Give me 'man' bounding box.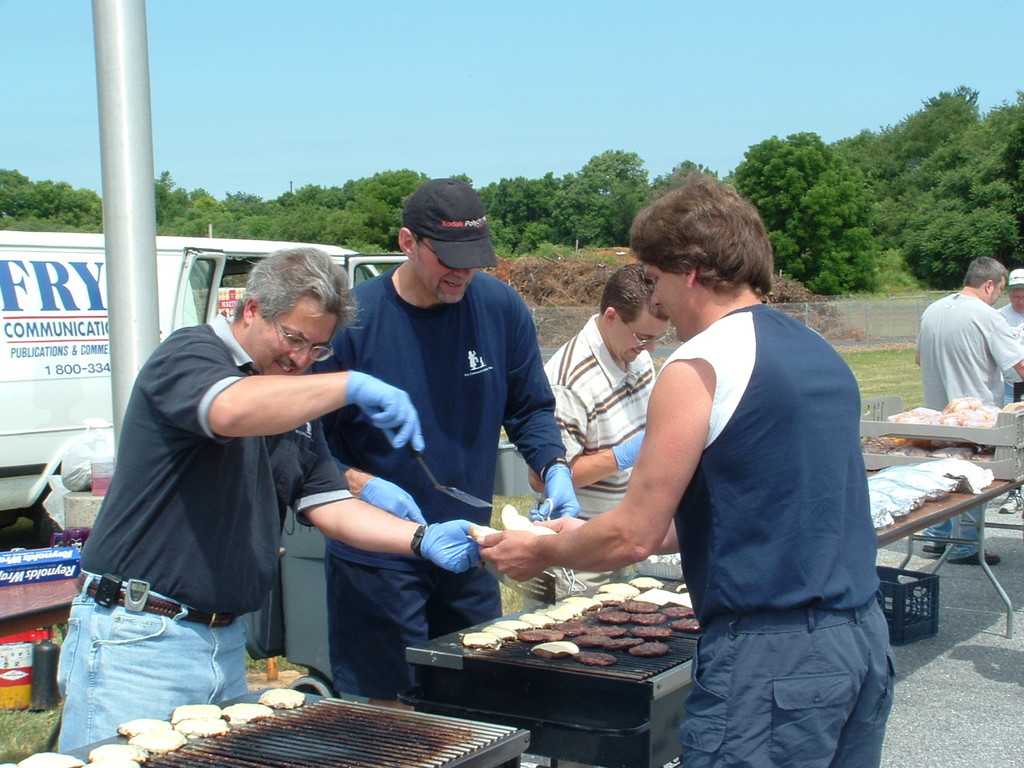
crop(311, 181, 583, 719).
